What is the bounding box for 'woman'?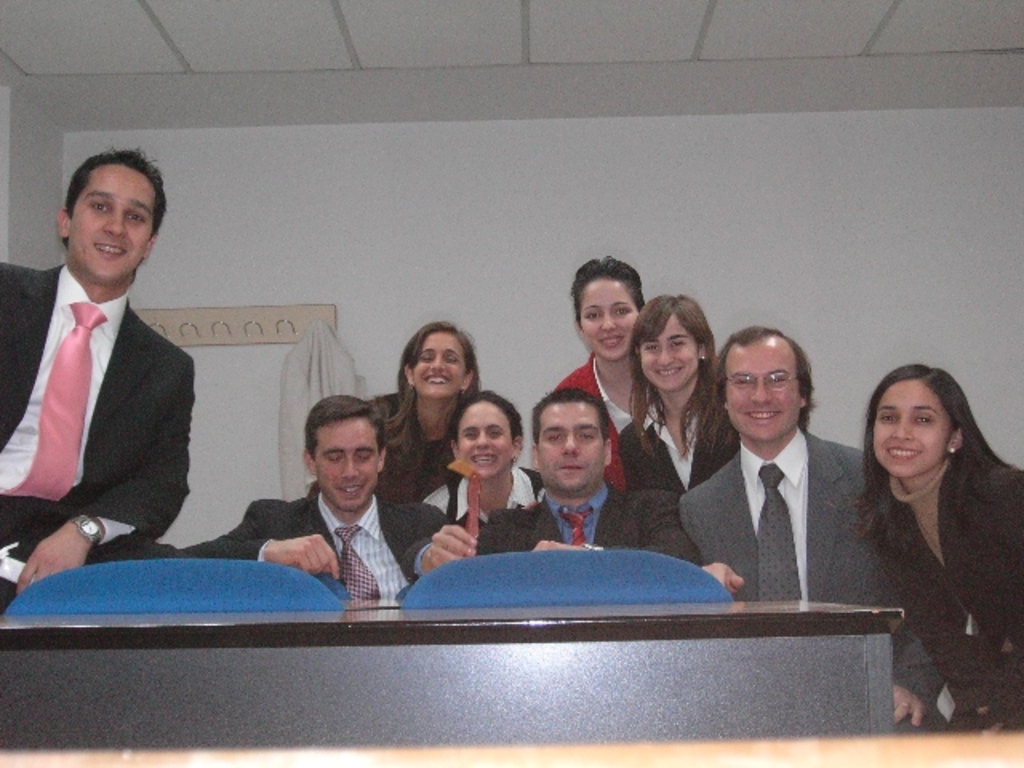
(left=616, top=294, right=742, bottom=498).
